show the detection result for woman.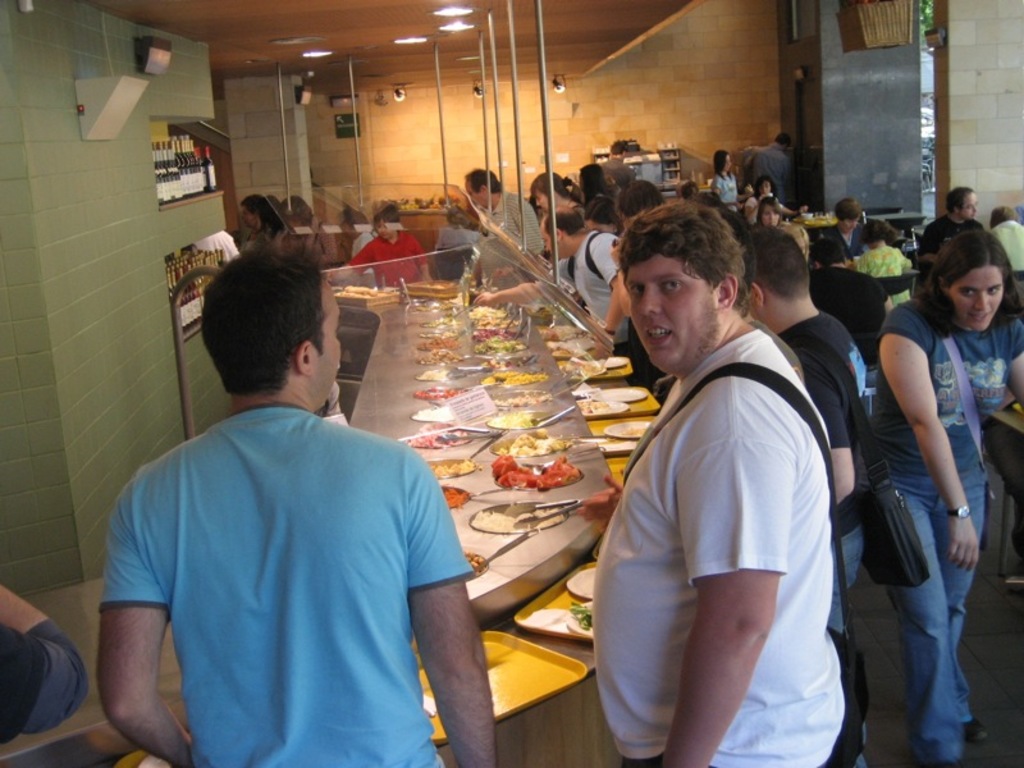
left=534, top=170, right=579, bottom=212.
